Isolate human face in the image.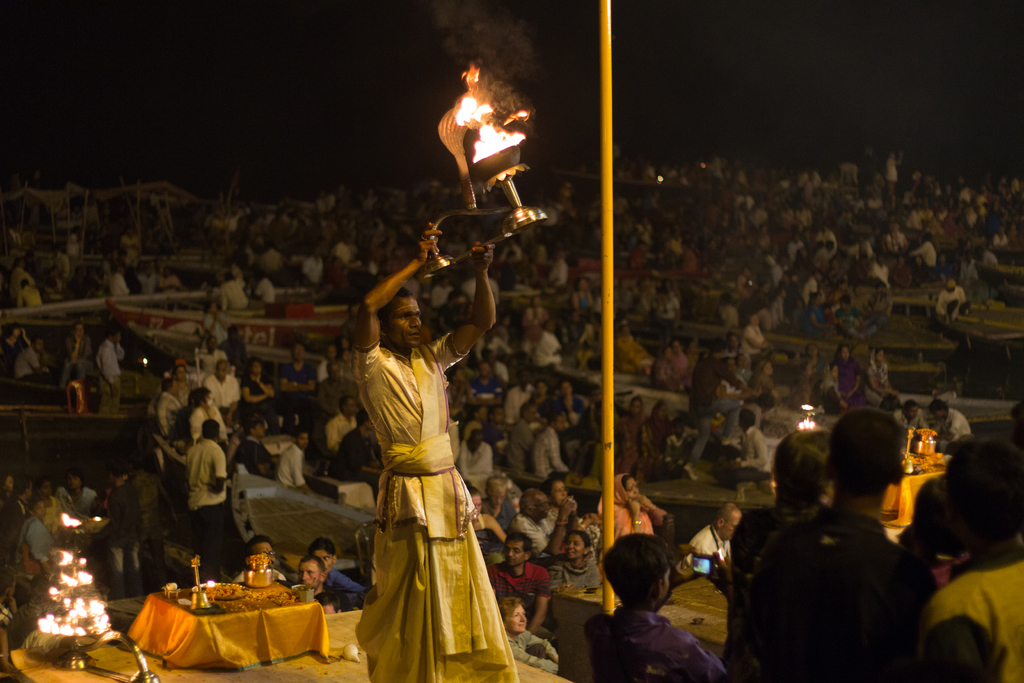
Isolated region: {"x1": 552, "y1": 481, "x2": 563, "y2": 502}.
